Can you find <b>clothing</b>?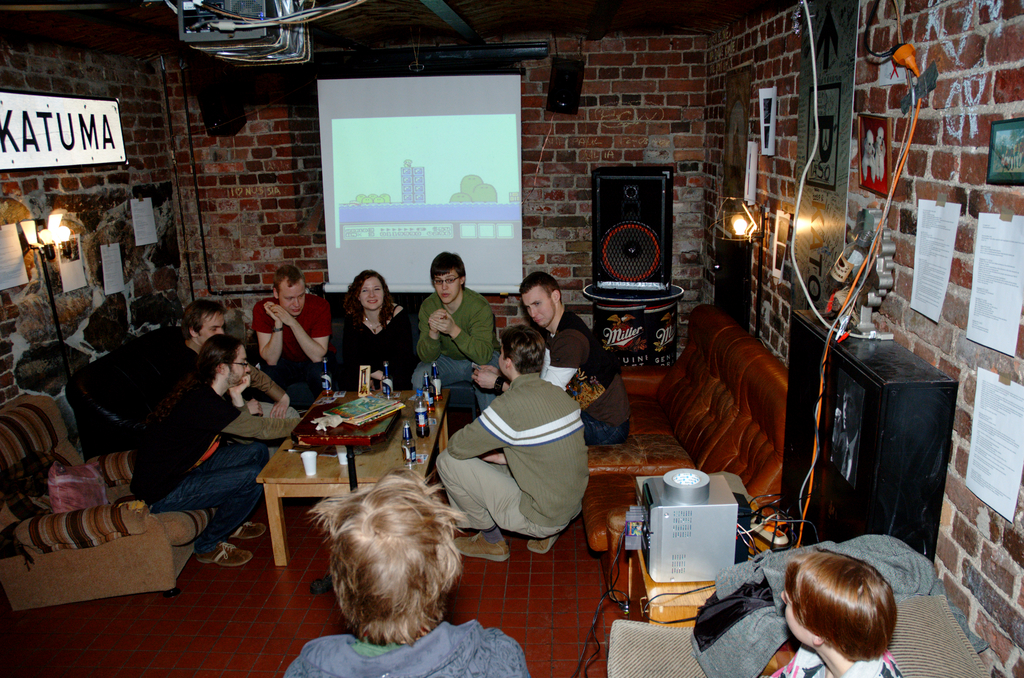
Yes, bounding box: bbox=[328, 302, 417, 375].
